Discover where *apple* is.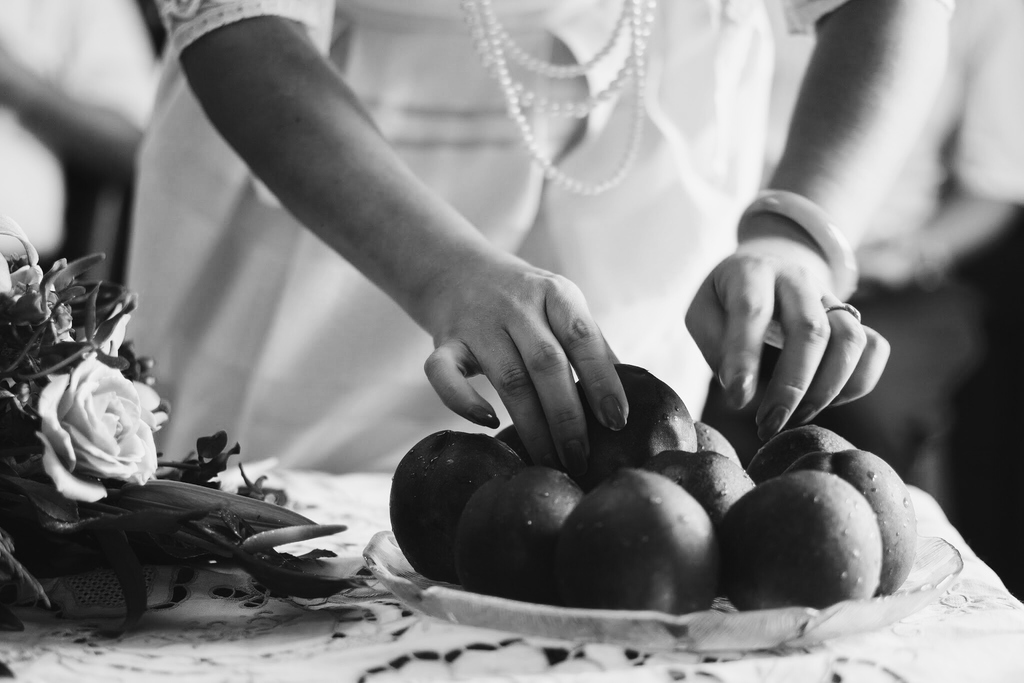
Discovered at {"x1": 554, "y1": 466, "x2": 722, "y2": 613}.
